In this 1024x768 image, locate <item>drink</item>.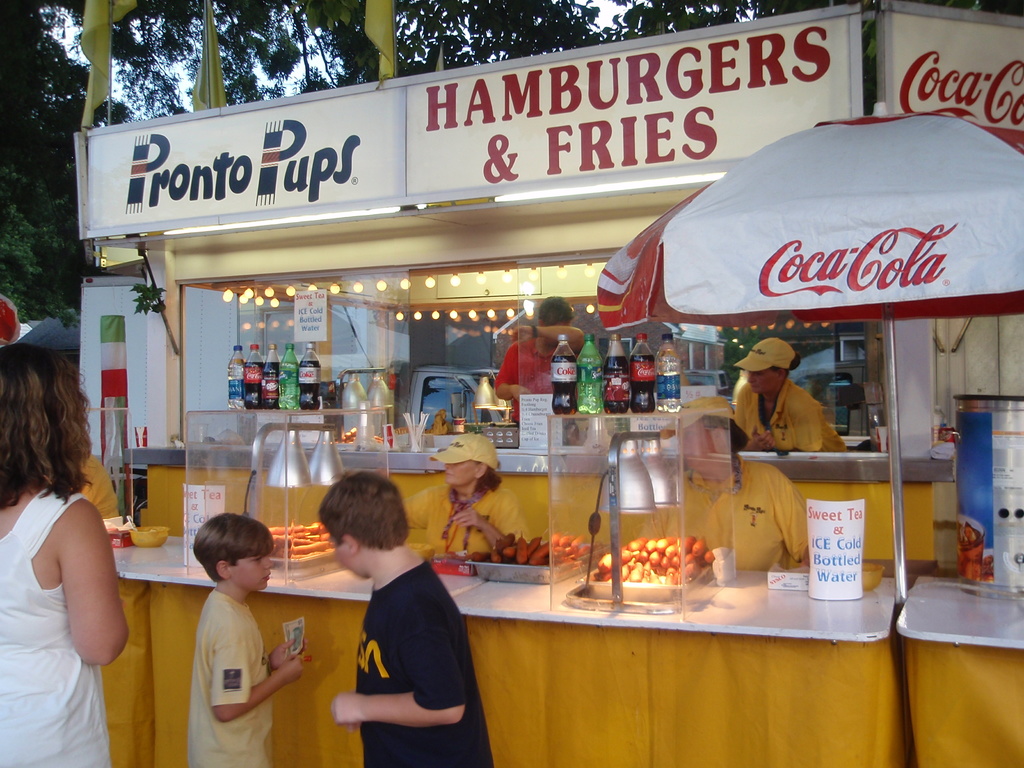
Bounding box: crop(266, 341, 276, 408).
